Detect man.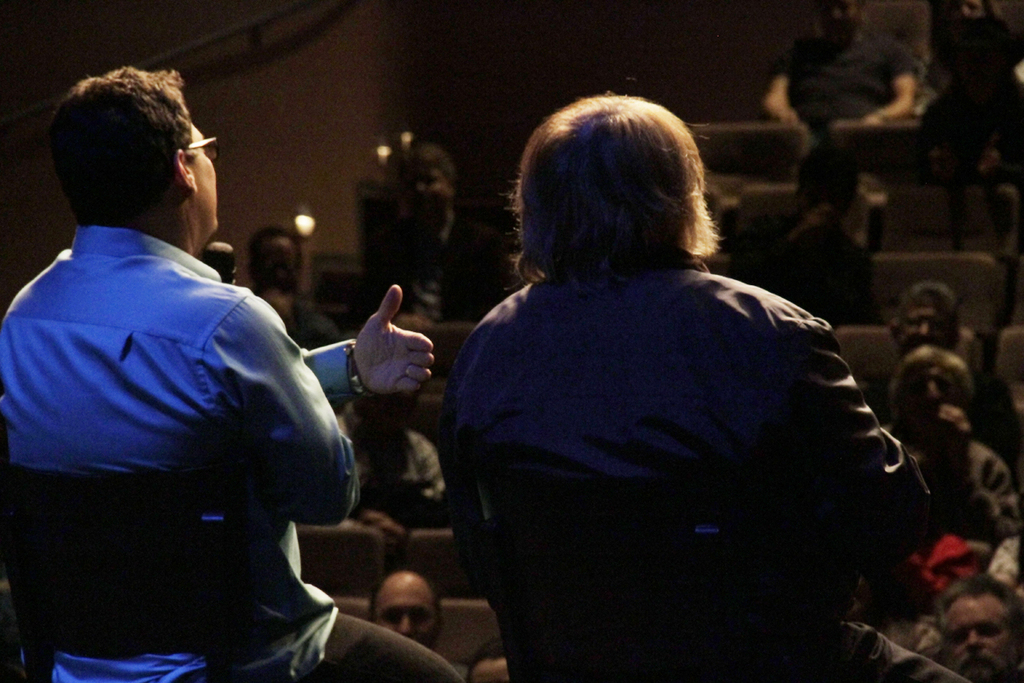
Detected at region(17, 65, 369, 673).
